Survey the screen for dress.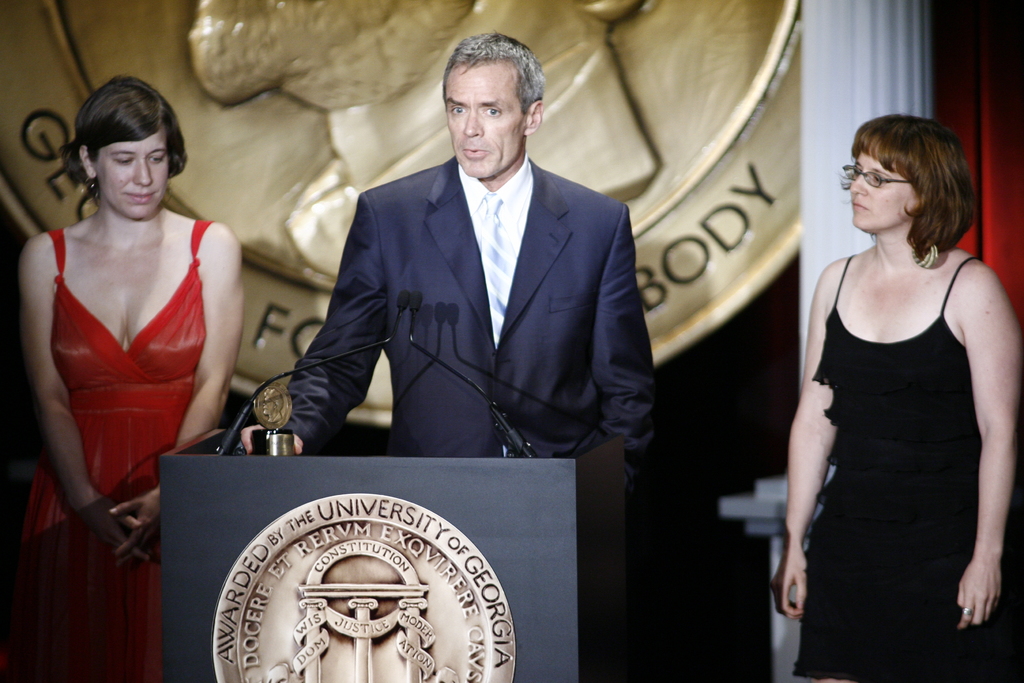
Survey found: rect(792, 252, 1023, 682).
